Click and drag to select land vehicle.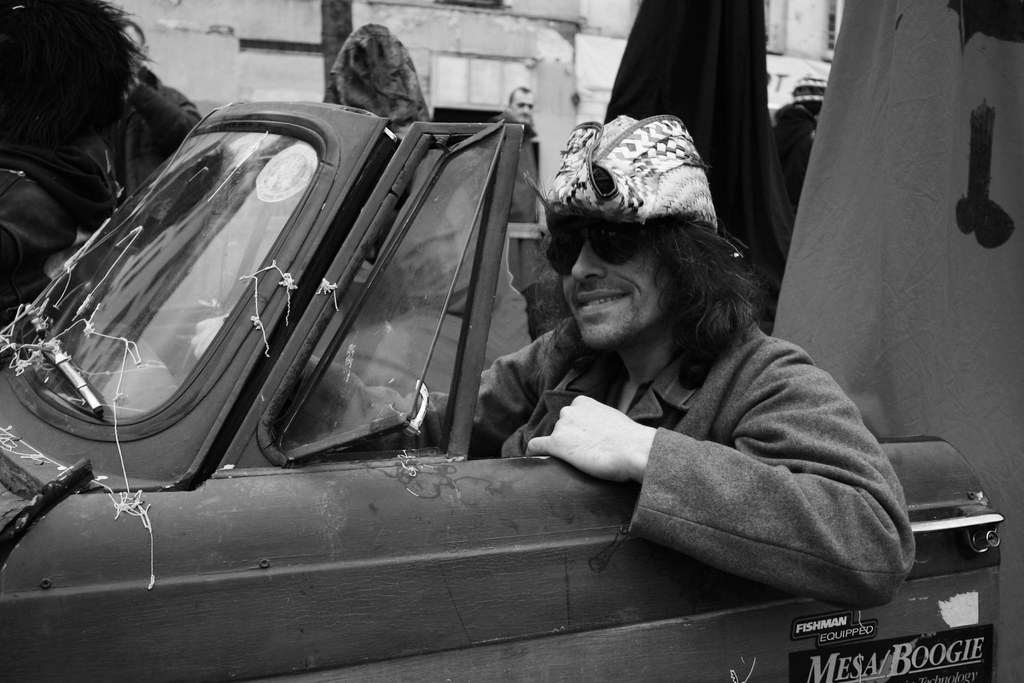
Selection: select_region(0, 92, 1004, 680).
